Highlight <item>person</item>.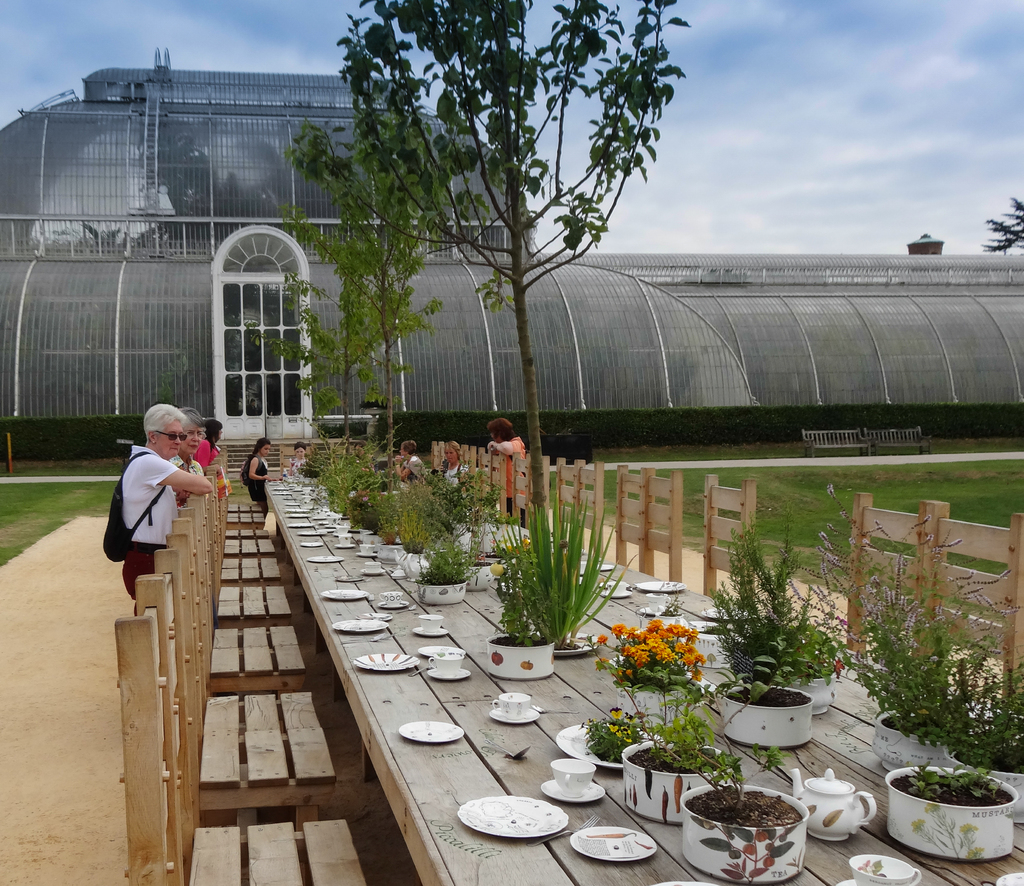
Highlighted region: left=482, top=412, right=538, bottom=528.
